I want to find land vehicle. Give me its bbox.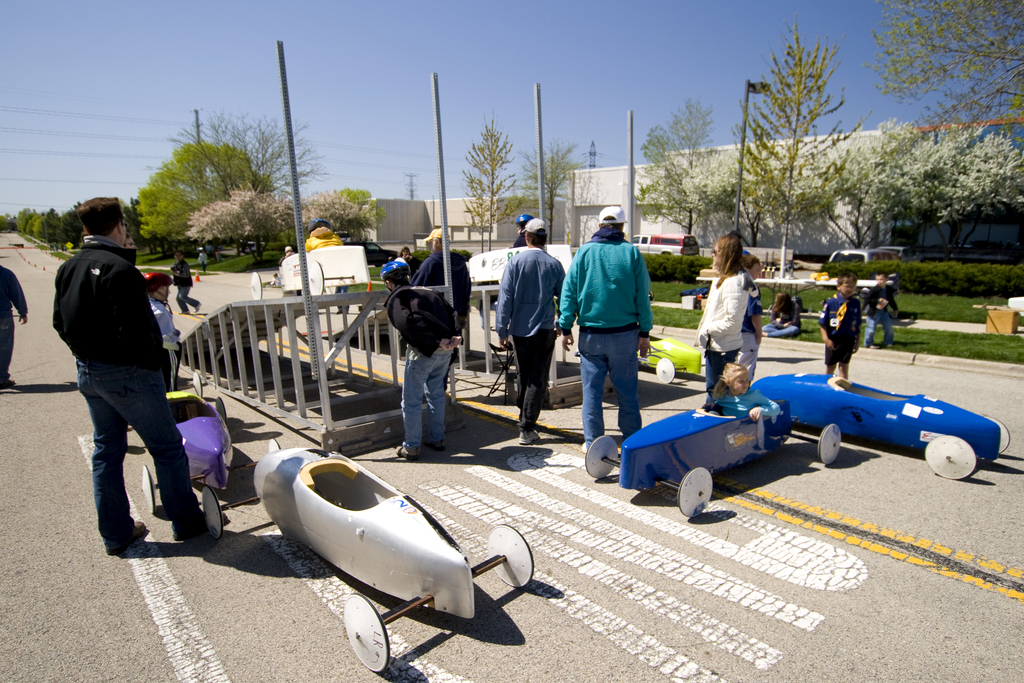
[582, 398, 841, 516].
